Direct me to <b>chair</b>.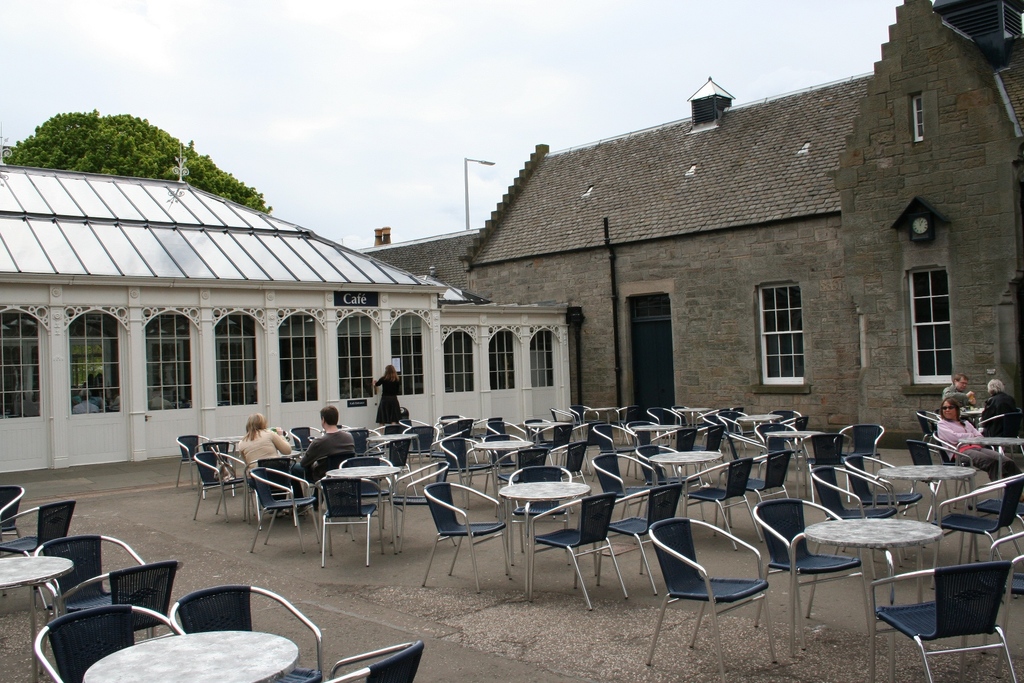
Direction: {"x1": 714, "y1": 406, "x2": 750, "y2": 424}.
